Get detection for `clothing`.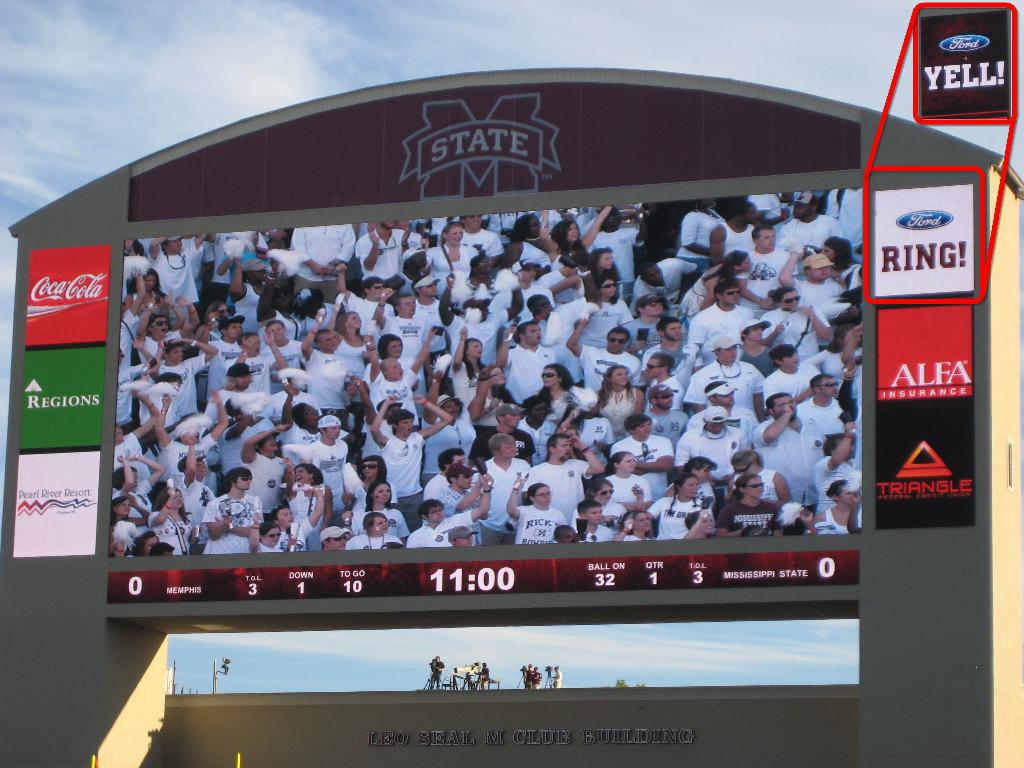
Detection: [652, 337, 701, 390].
